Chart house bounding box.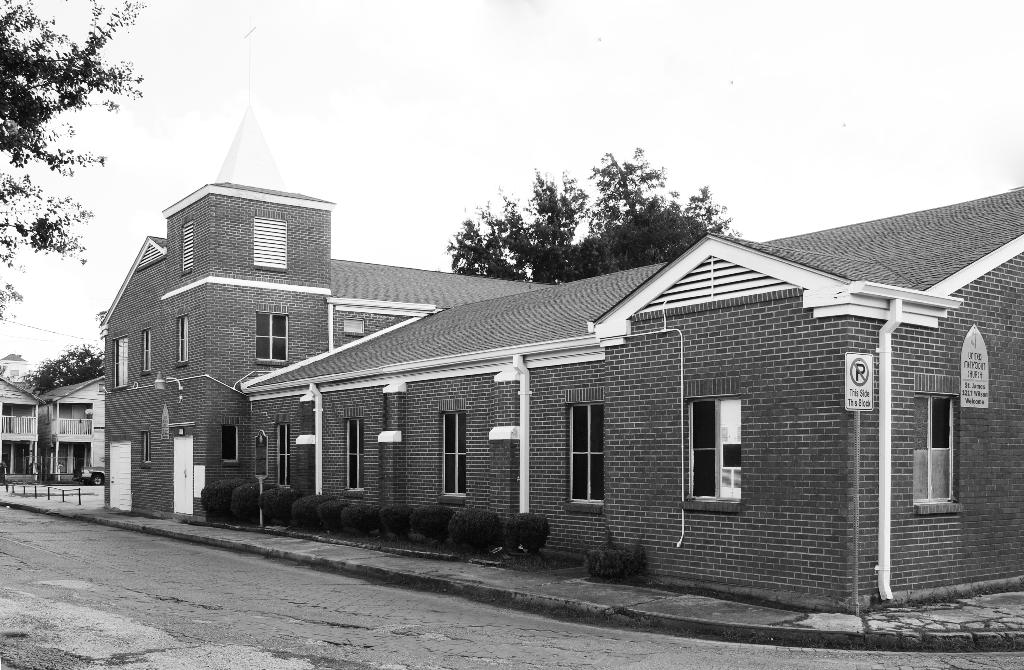
Charted: [241, 186, 1023, 616].
